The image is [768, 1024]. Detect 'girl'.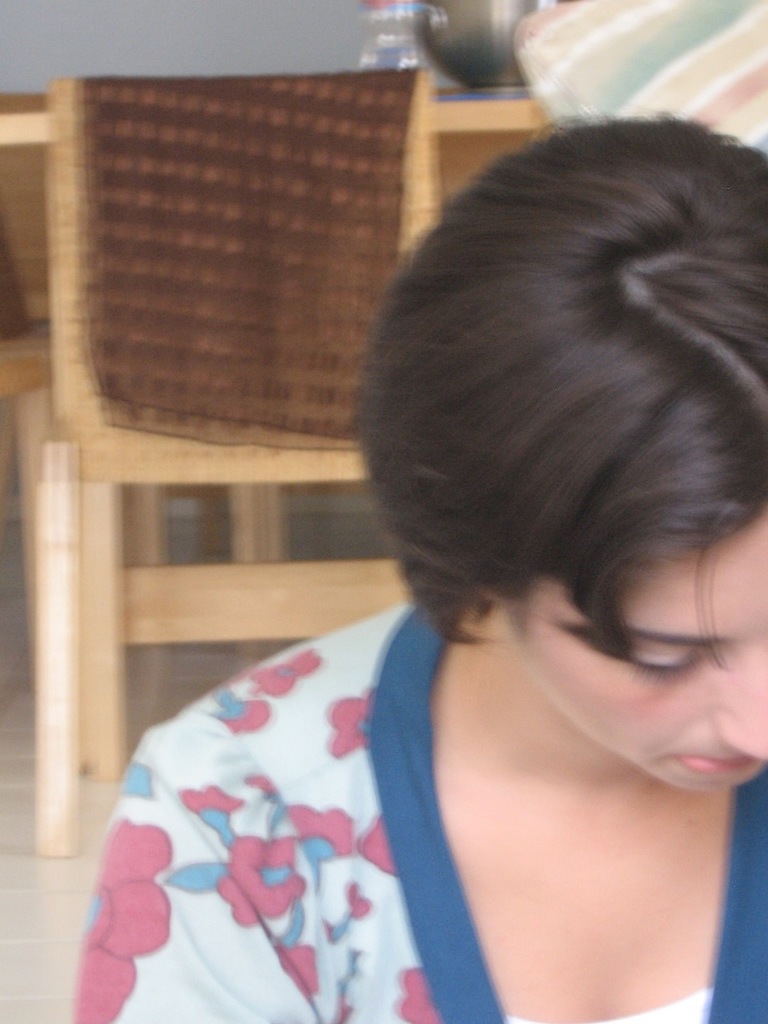
Detection: select_region(72, 110, 767, 1023).
